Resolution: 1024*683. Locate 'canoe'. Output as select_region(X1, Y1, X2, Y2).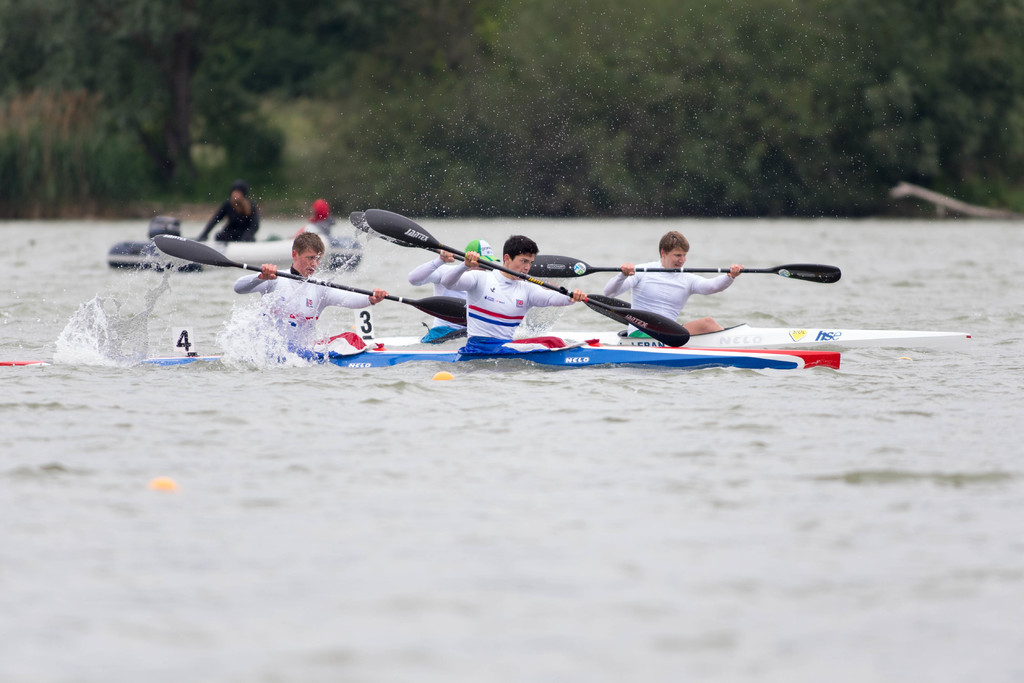
select_region(268, 242, 879, 379).
